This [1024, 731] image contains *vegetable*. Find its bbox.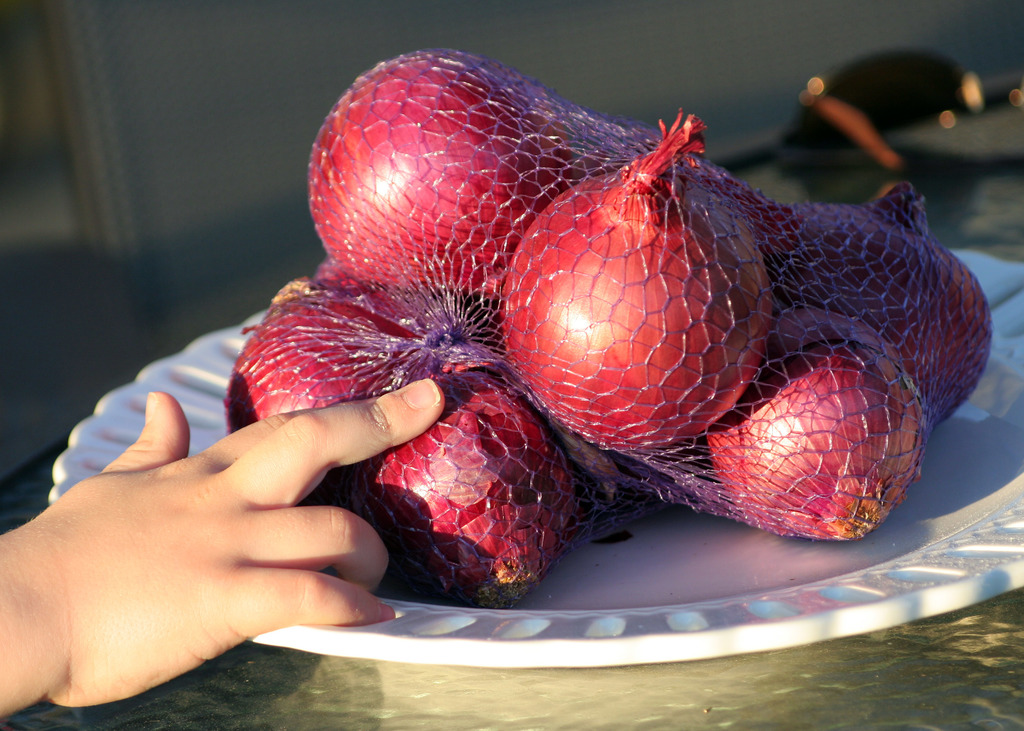
bbox=(503, 107, 833, 435).
